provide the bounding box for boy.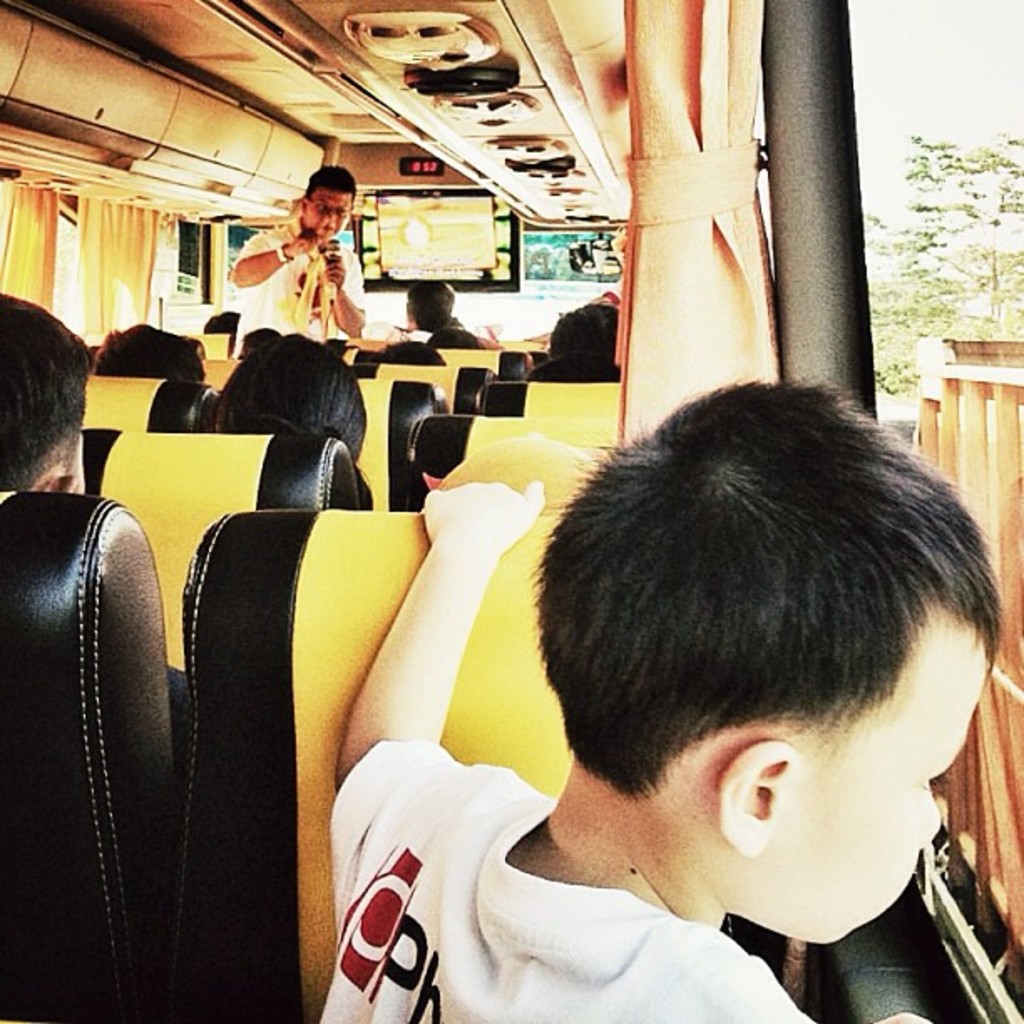
(433, 408, 1023, 987).
